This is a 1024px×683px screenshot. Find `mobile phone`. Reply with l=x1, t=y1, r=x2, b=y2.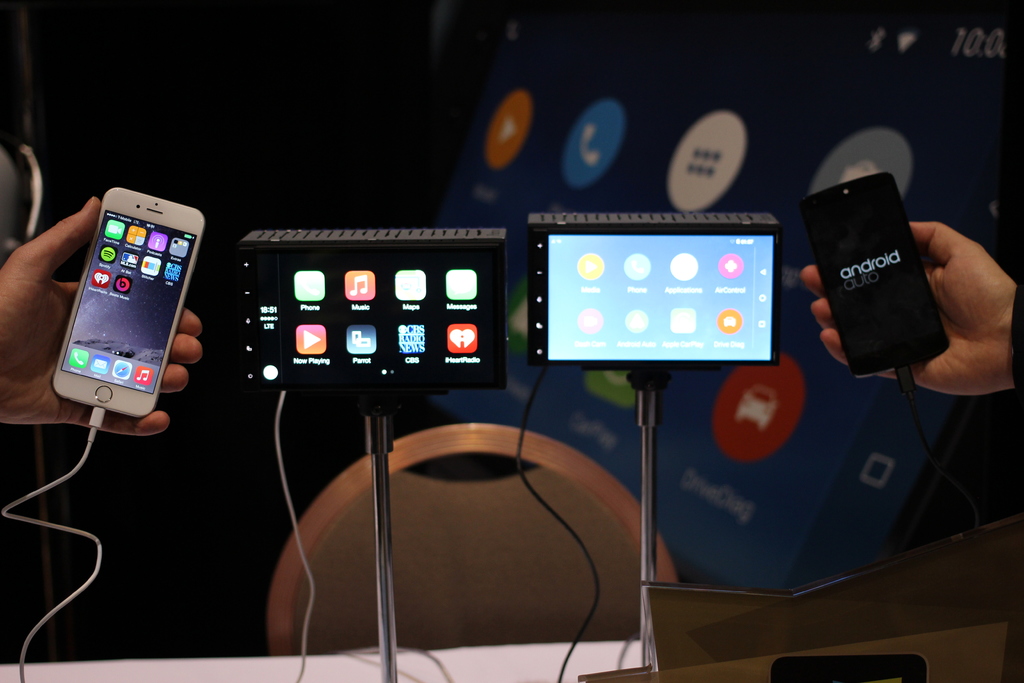
l=239, t=242, r=501, b=391.
